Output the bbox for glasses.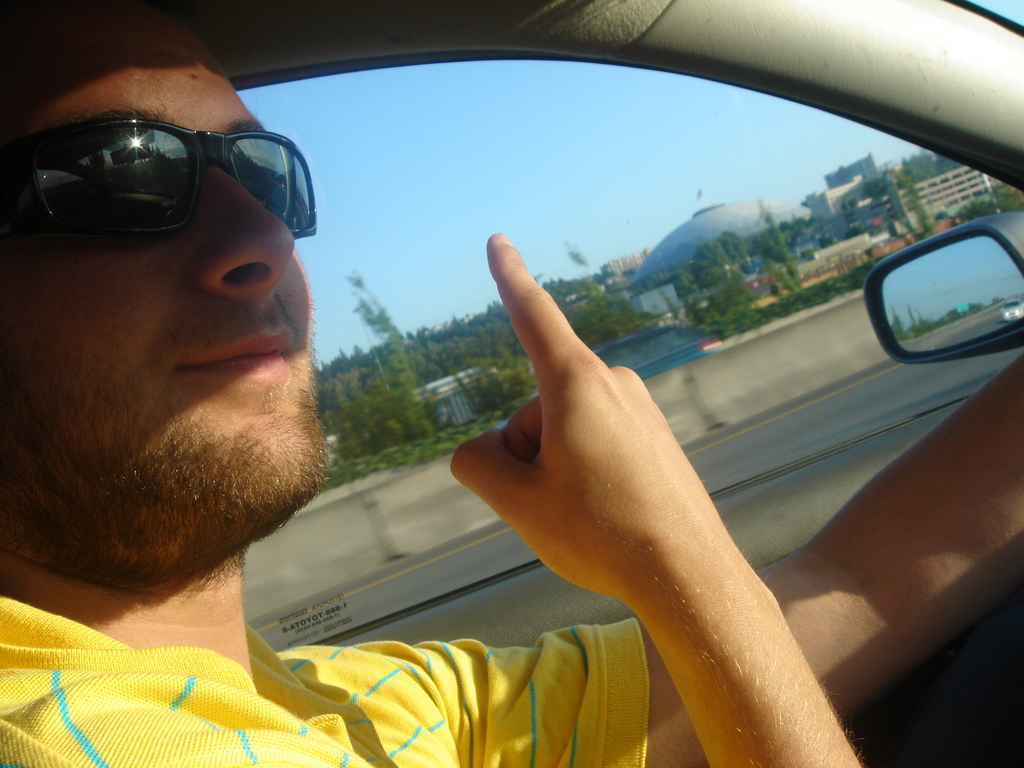
bbox=[12, 120, 319, 250].
